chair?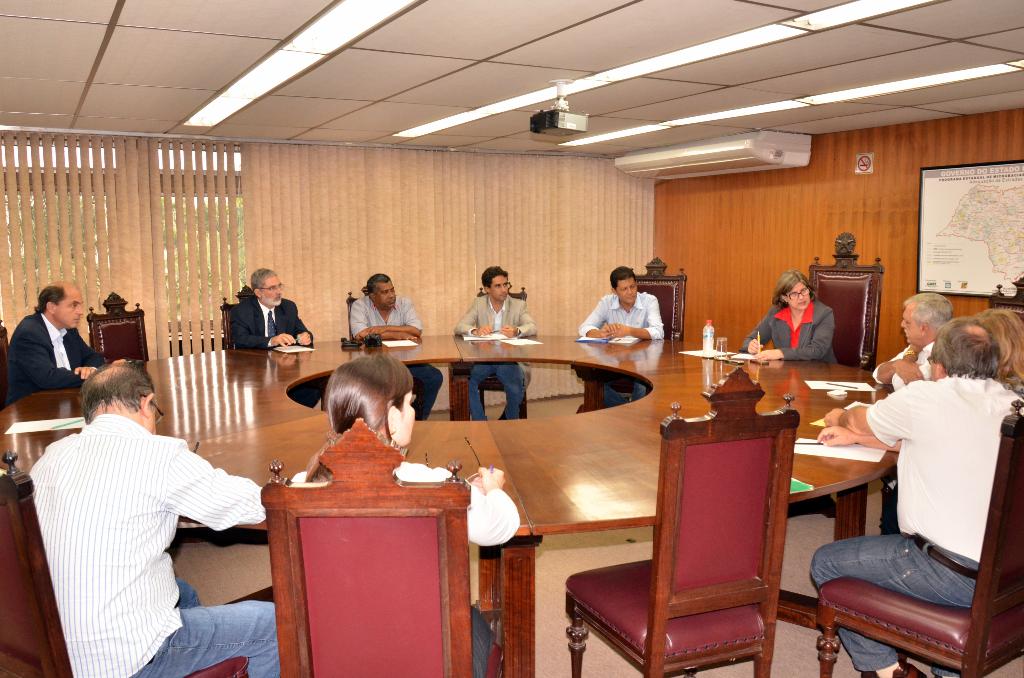
(804, 248, 884, 373)
